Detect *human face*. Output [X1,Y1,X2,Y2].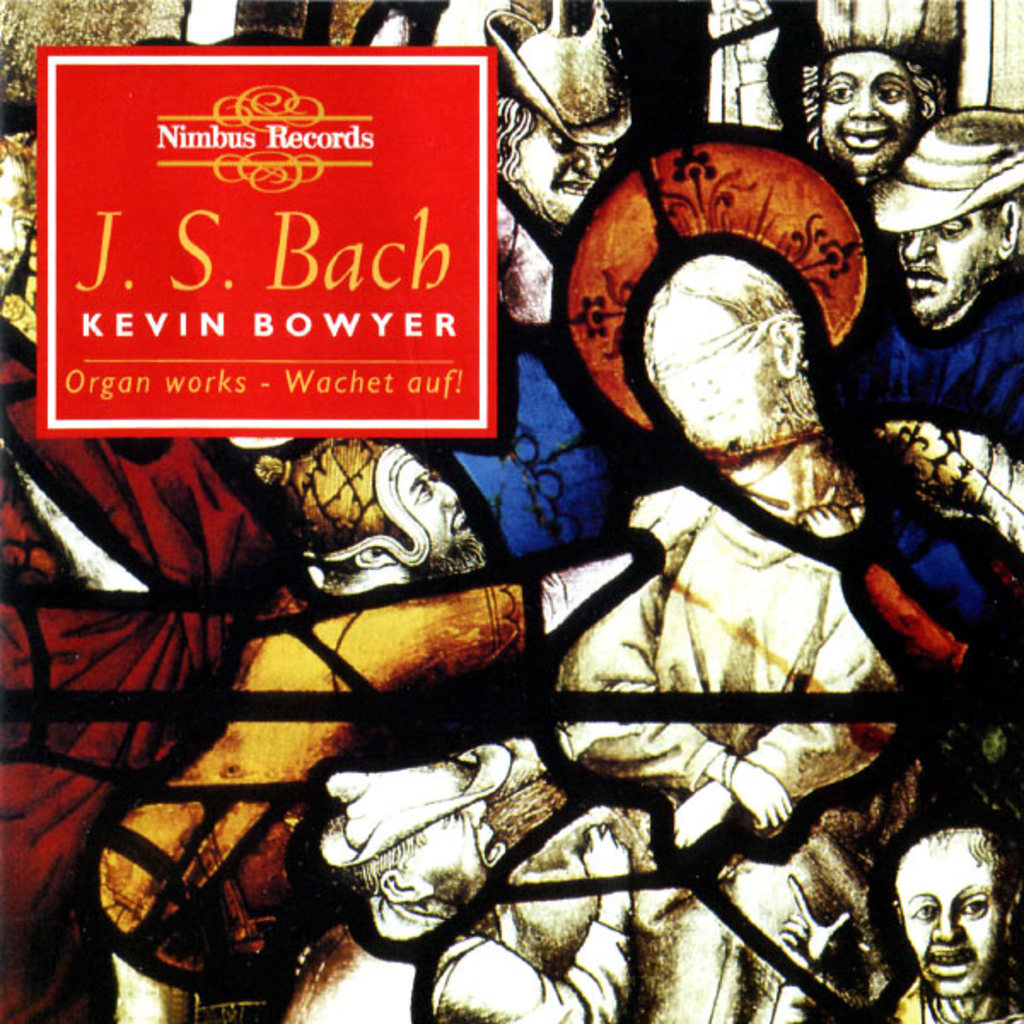
[403,456,492,570].
